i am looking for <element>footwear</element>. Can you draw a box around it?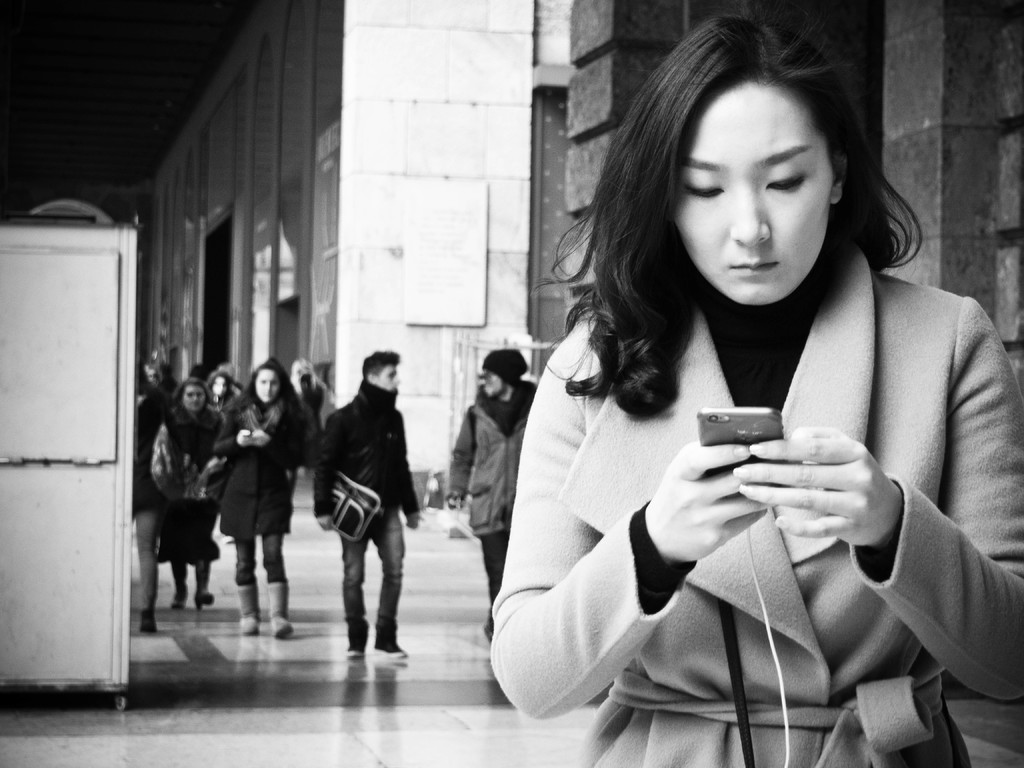
Sure, the bounding box is bbox(196, 593, 218, 612).
